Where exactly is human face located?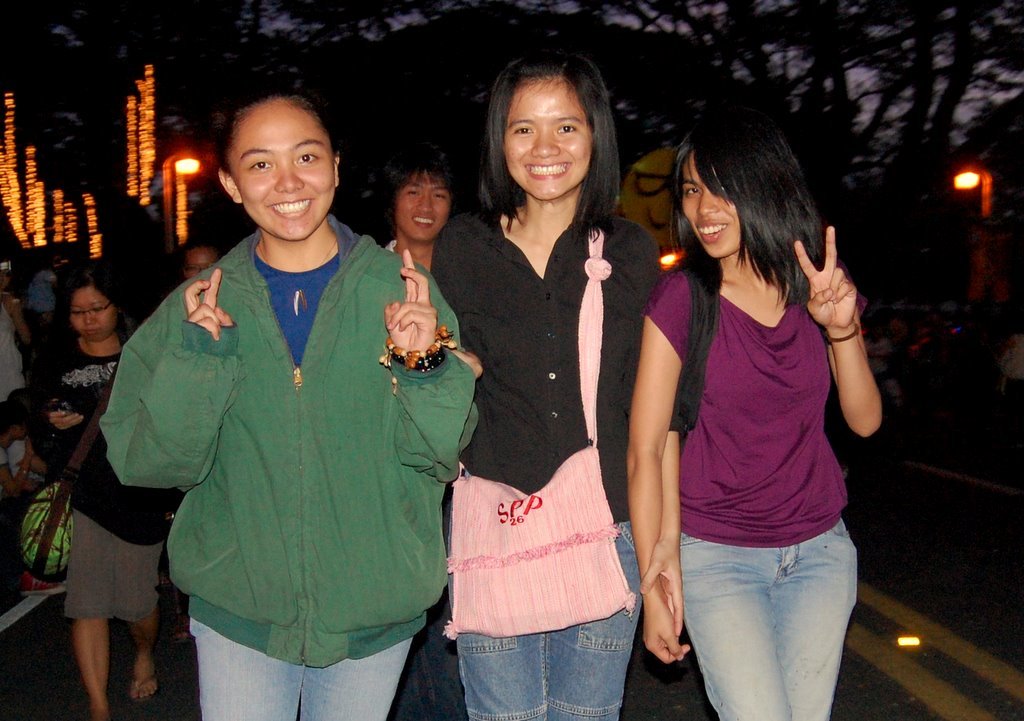
Its bounding box is Rect(63, 281, 118, 341).
